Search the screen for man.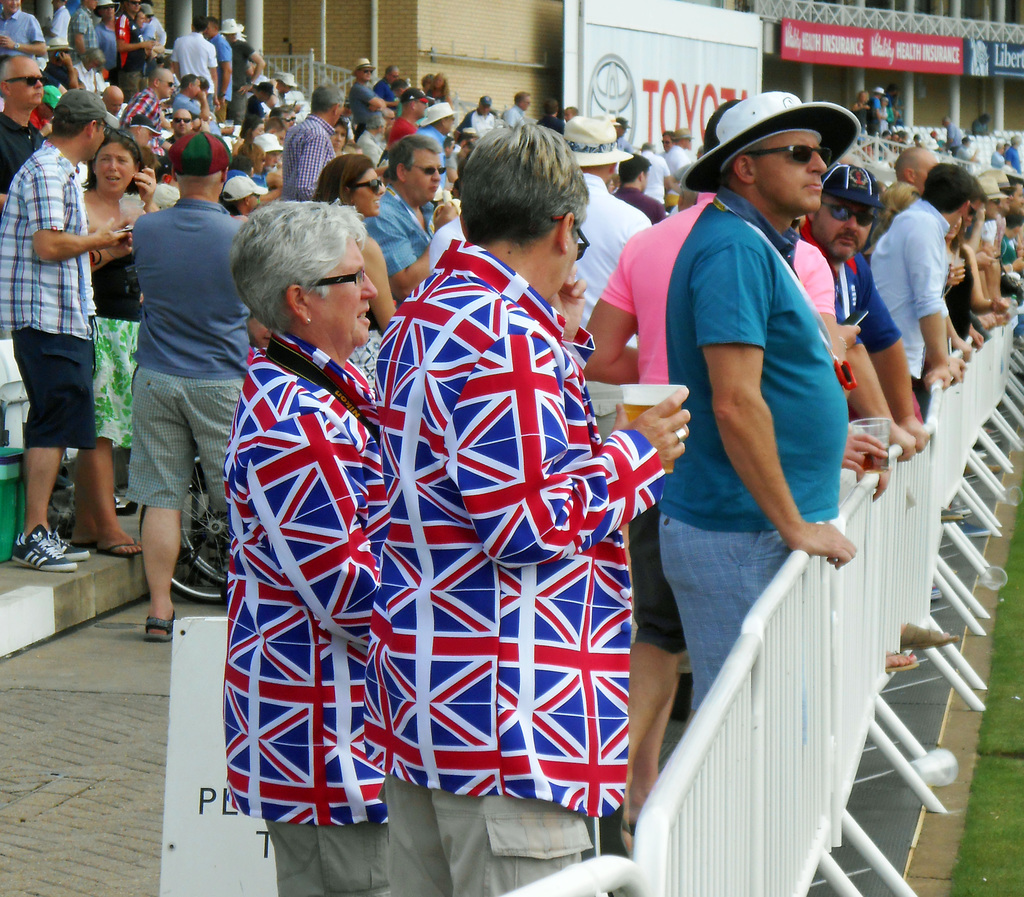
Found at [102, 85, 123, 116].
